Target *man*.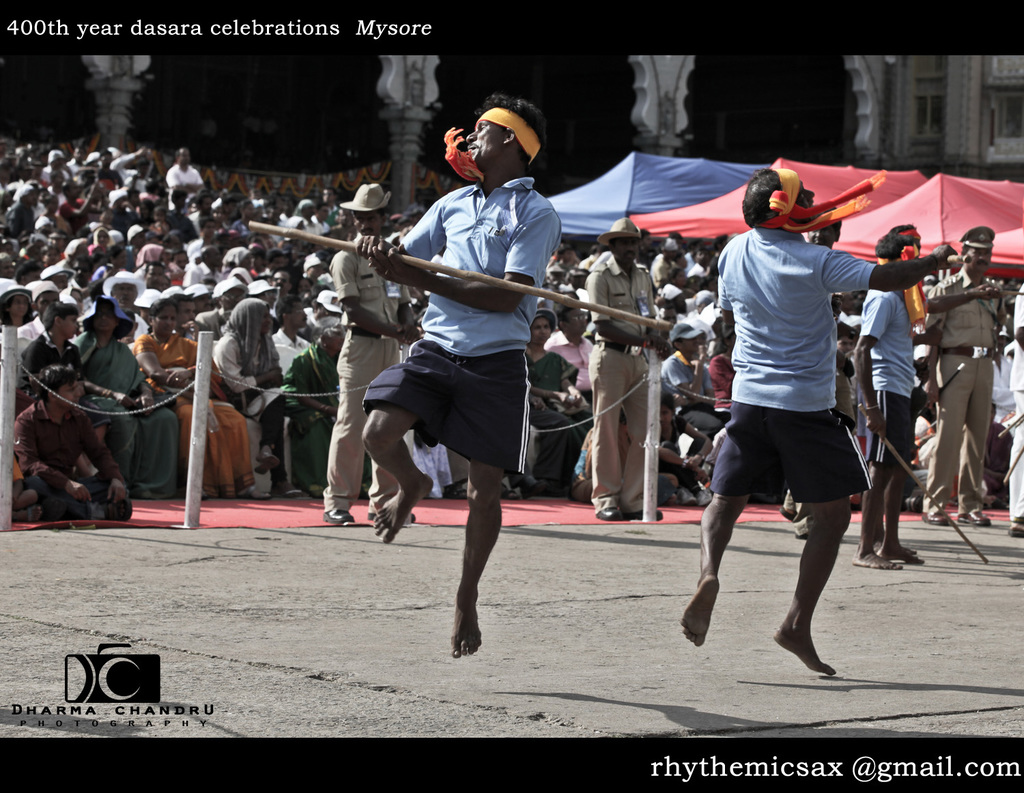
Target region: <box>924,213,1012,532</box>.
